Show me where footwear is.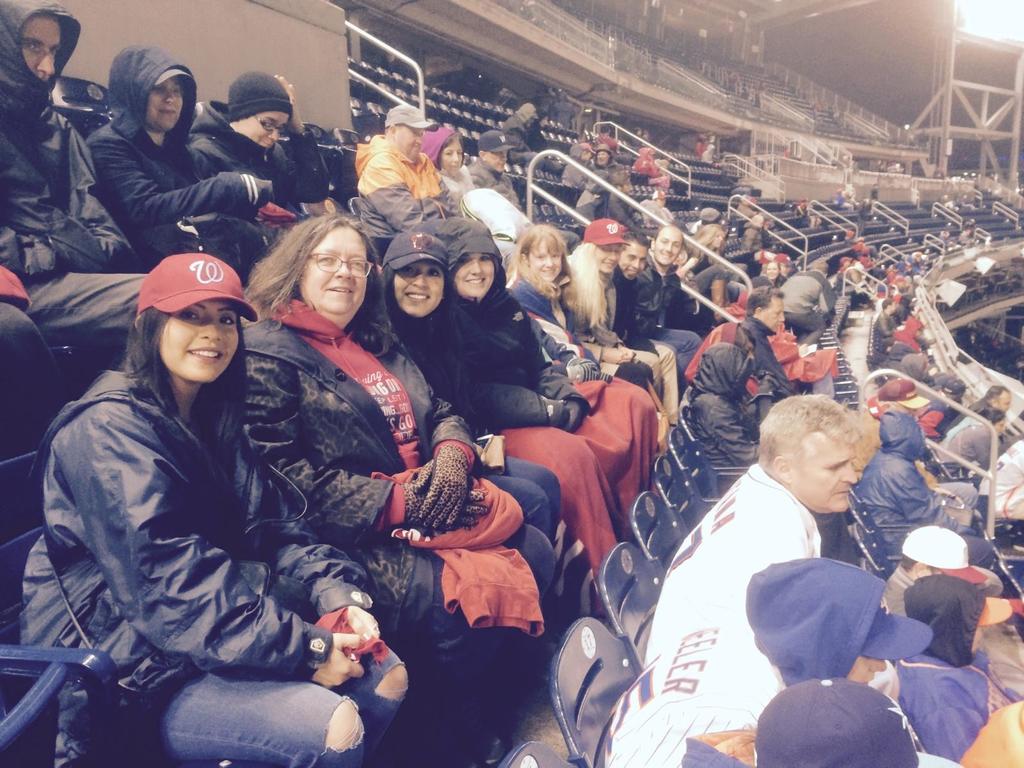
footwear is at box(1004, 594, 1023, 619).
